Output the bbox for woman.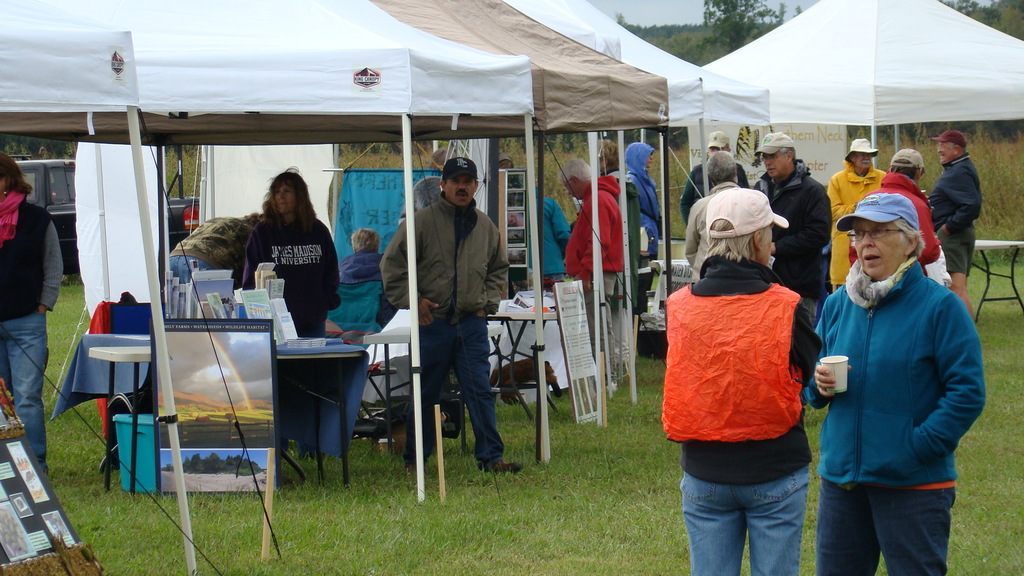
locate(797, 192, 986, 575).
